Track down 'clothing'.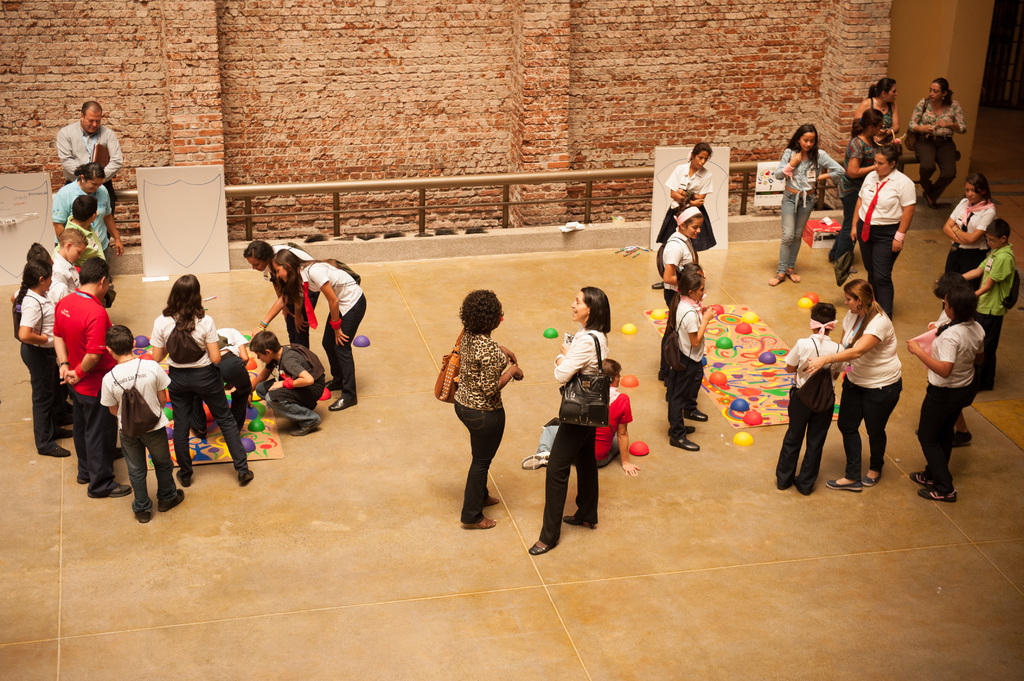
Tracked to Rect(56, 289, 122, 495).
